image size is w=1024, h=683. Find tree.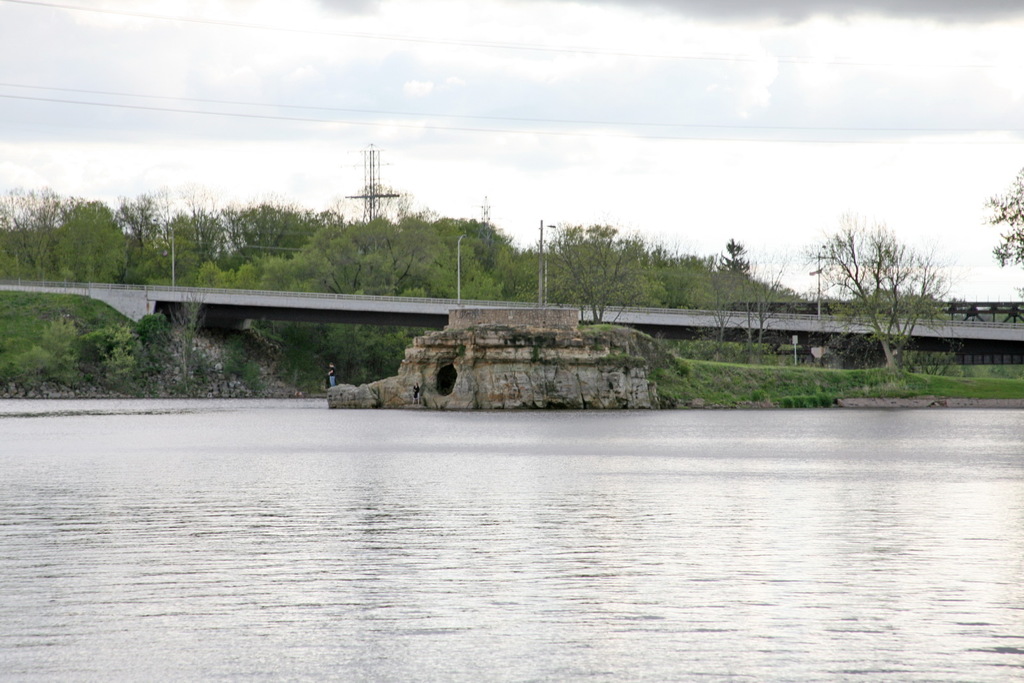
(x1=310, y1=216, x2=442, y2=298).
